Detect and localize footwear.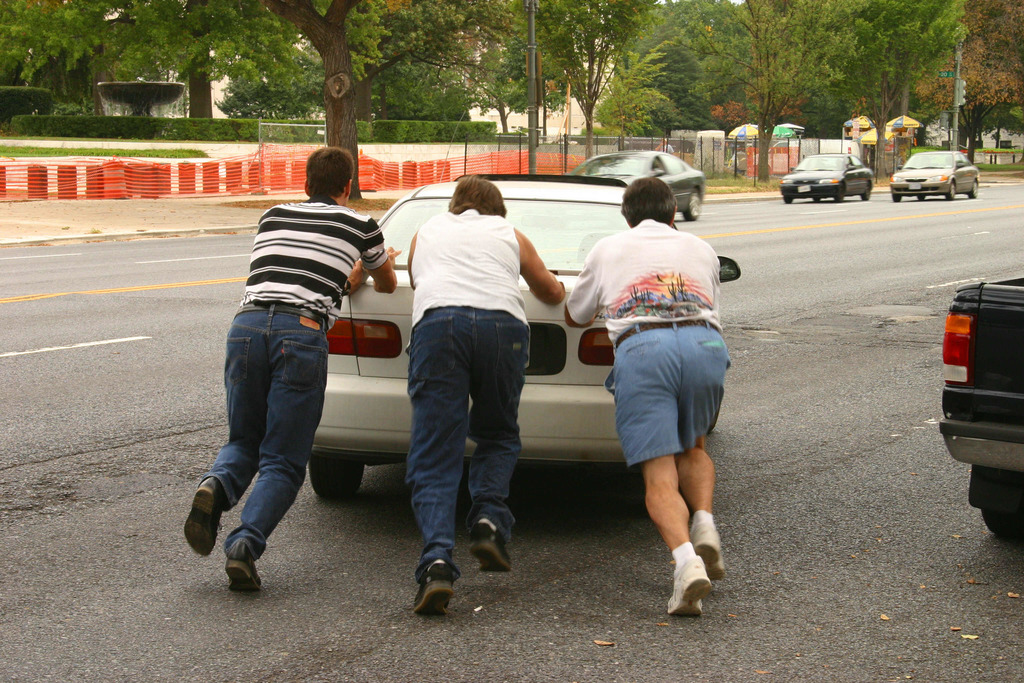
Localized at 470:516:513:576.
